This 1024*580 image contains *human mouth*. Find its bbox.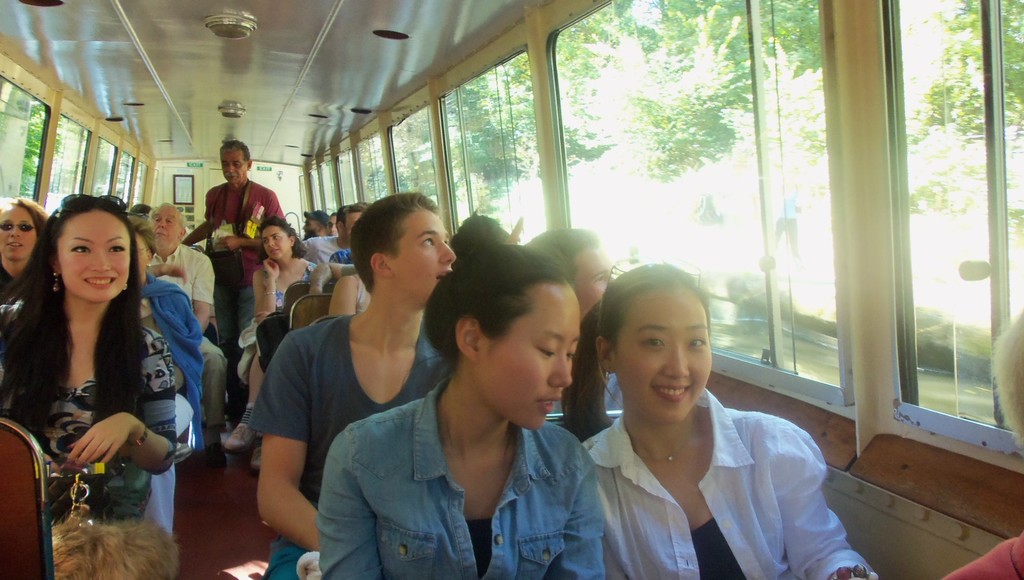
l=438, t=268, r=452, b=277.
